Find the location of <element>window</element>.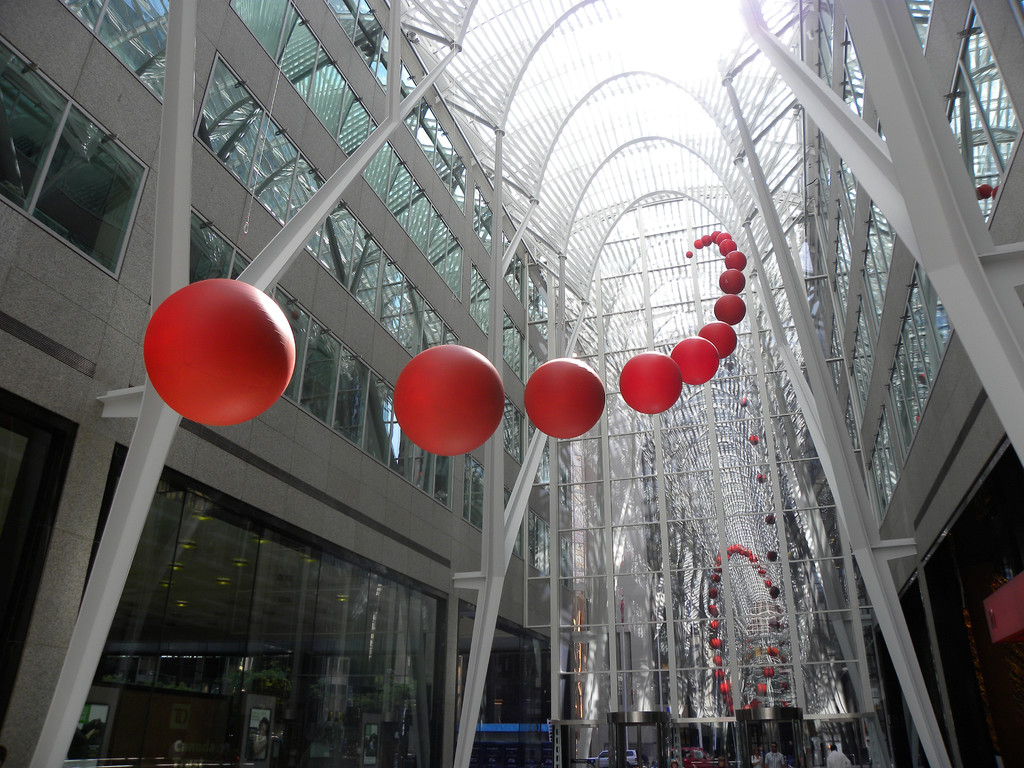
Location: 859/424/888/531.
